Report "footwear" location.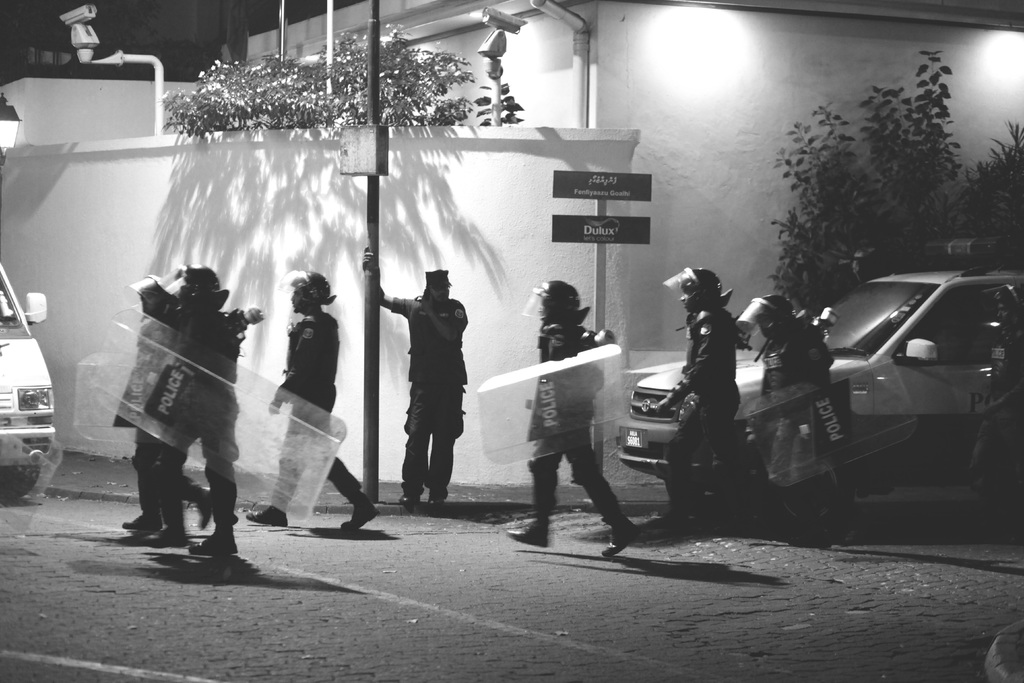
Report: bbox=[425, 495, 442, 509].
